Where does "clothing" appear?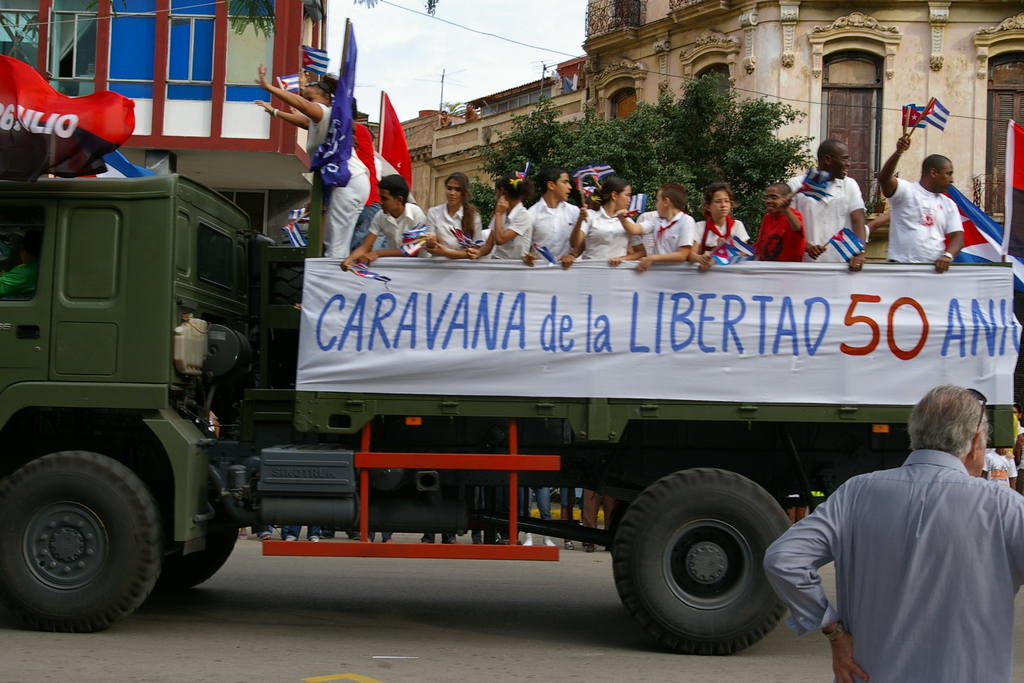
Appears at l=886, t=172, r=947, b=270.
